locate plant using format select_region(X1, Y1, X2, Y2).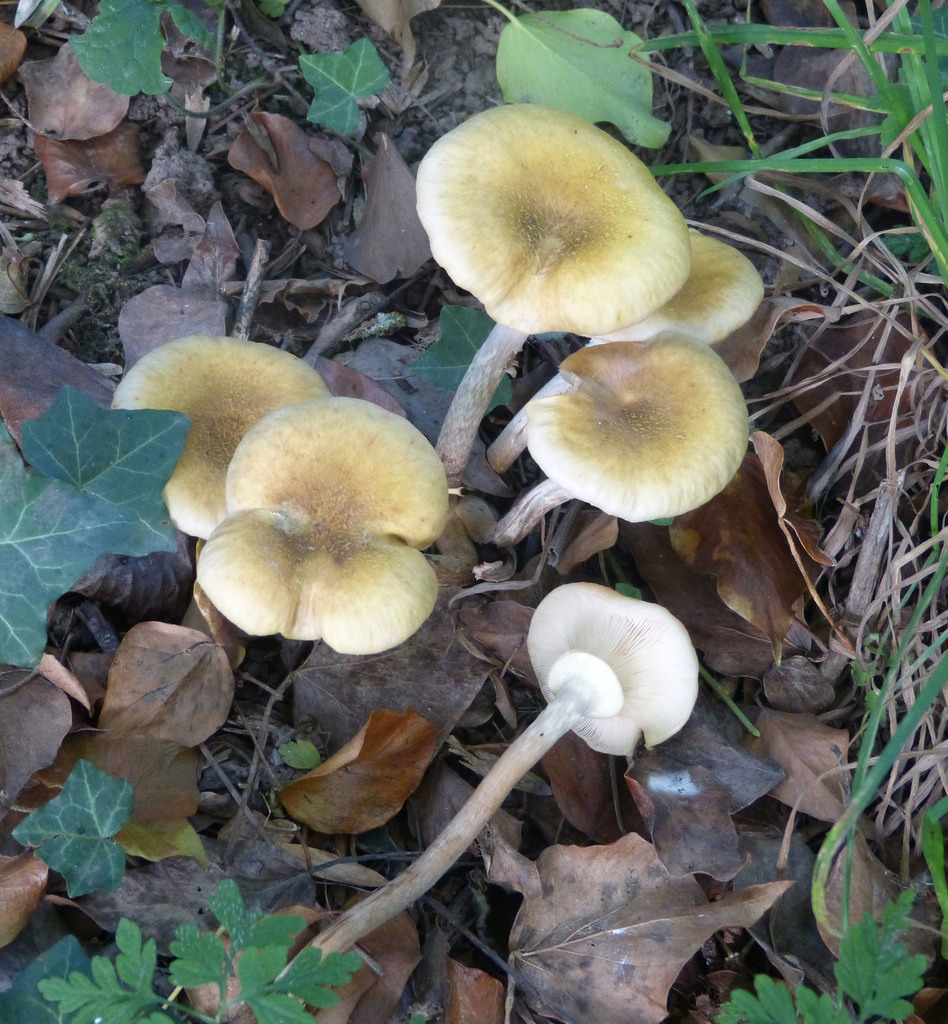
select_region(26, 879, 374, 1021).
